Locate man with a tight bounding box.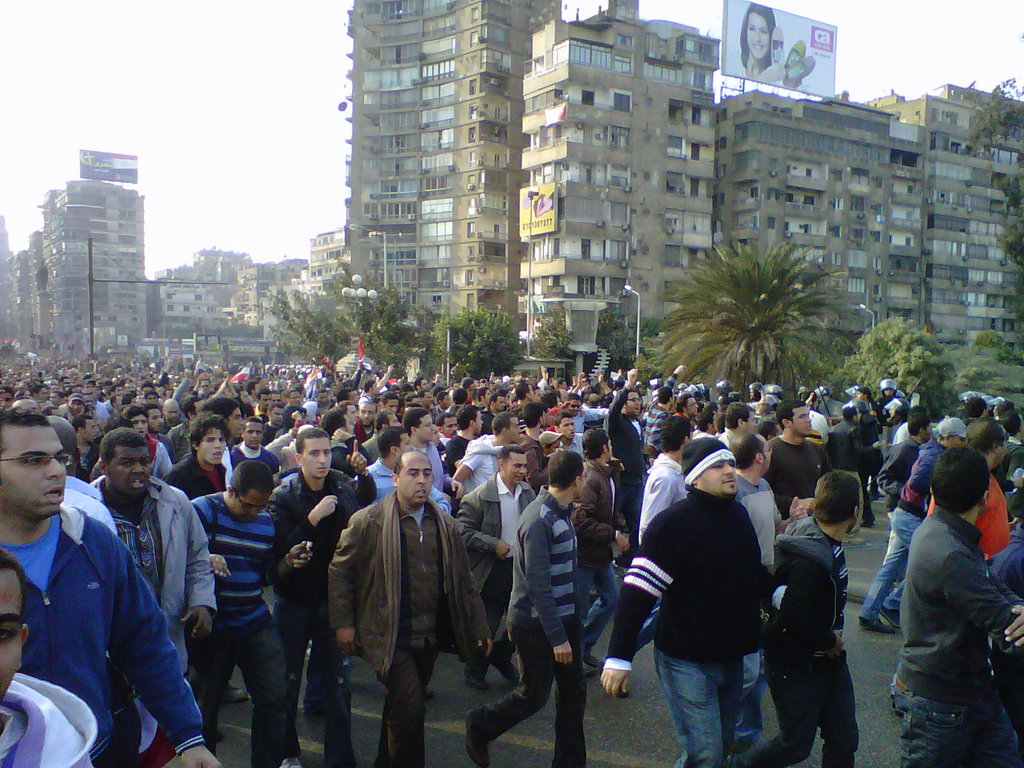
box(251, 387, 270, 417).
